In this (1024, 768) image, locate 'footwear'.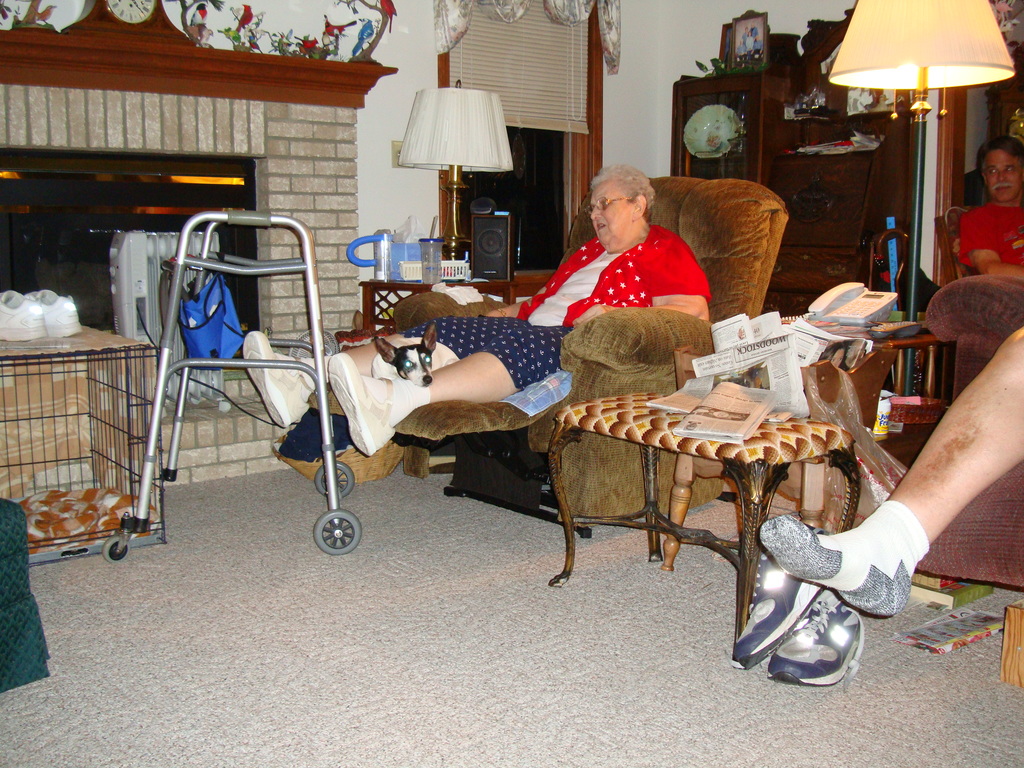
Bounding box: 327 349 397 458.
